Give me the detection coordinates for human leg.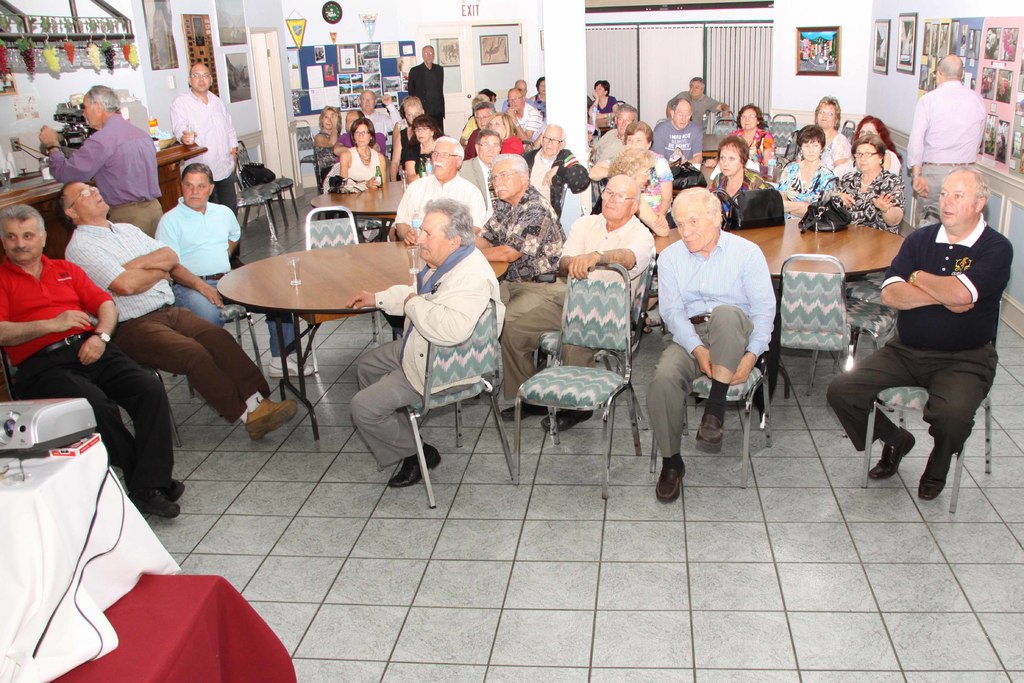
box=[260, 314, 317, 375].
